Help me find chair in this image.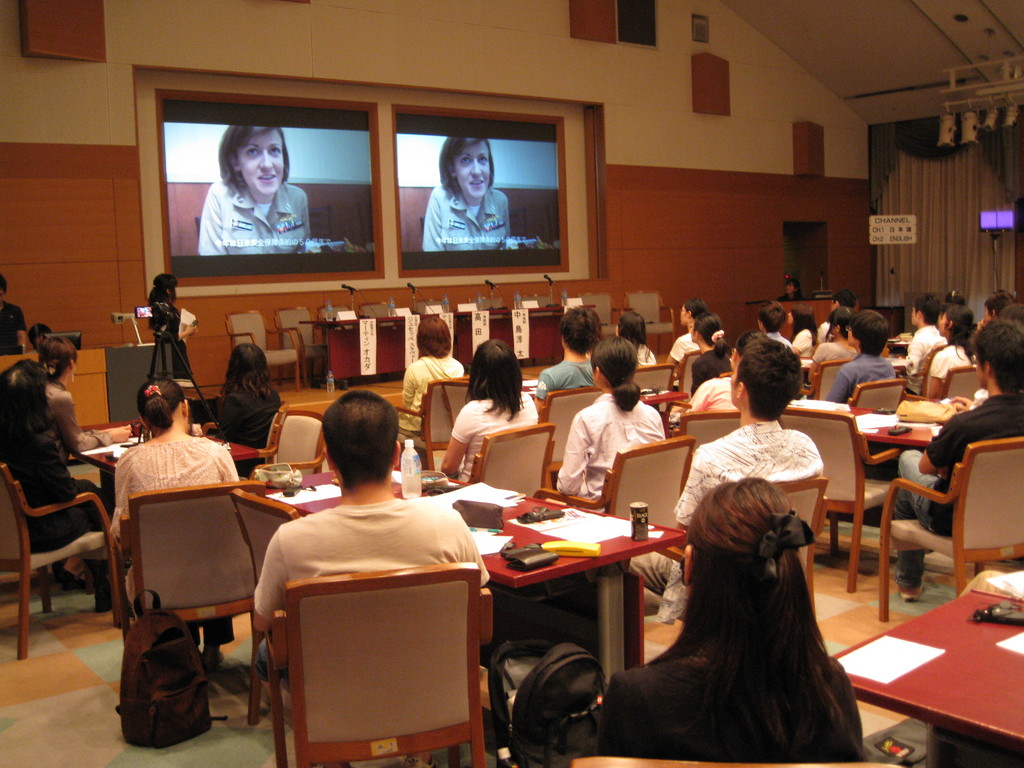
Found it: {"left": 0, "top": 460, "right": 124, "bottom": 660}.
